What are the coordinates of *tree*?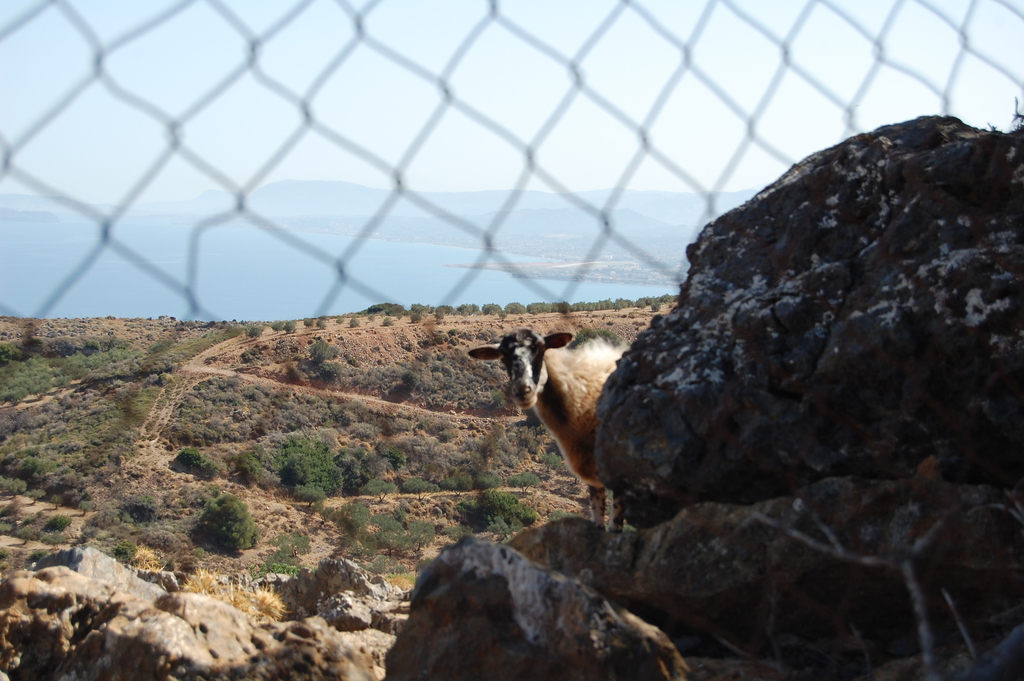
{"x1": 42, "y1": 515, "x2": 72, "y2": 530}.
